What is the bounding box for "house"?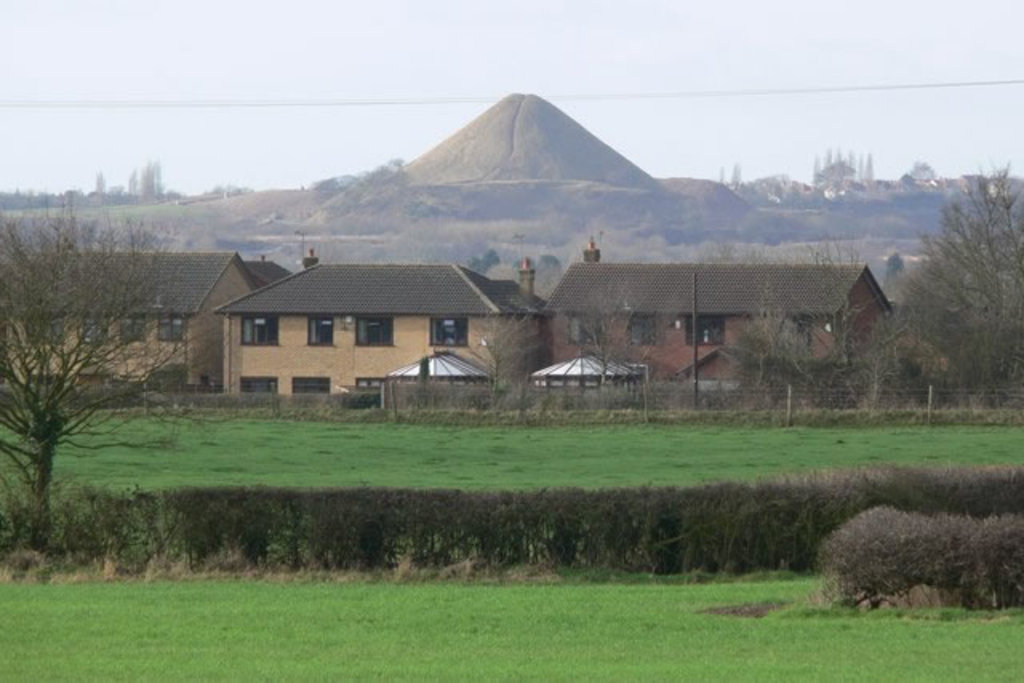
541:242:901:397.
